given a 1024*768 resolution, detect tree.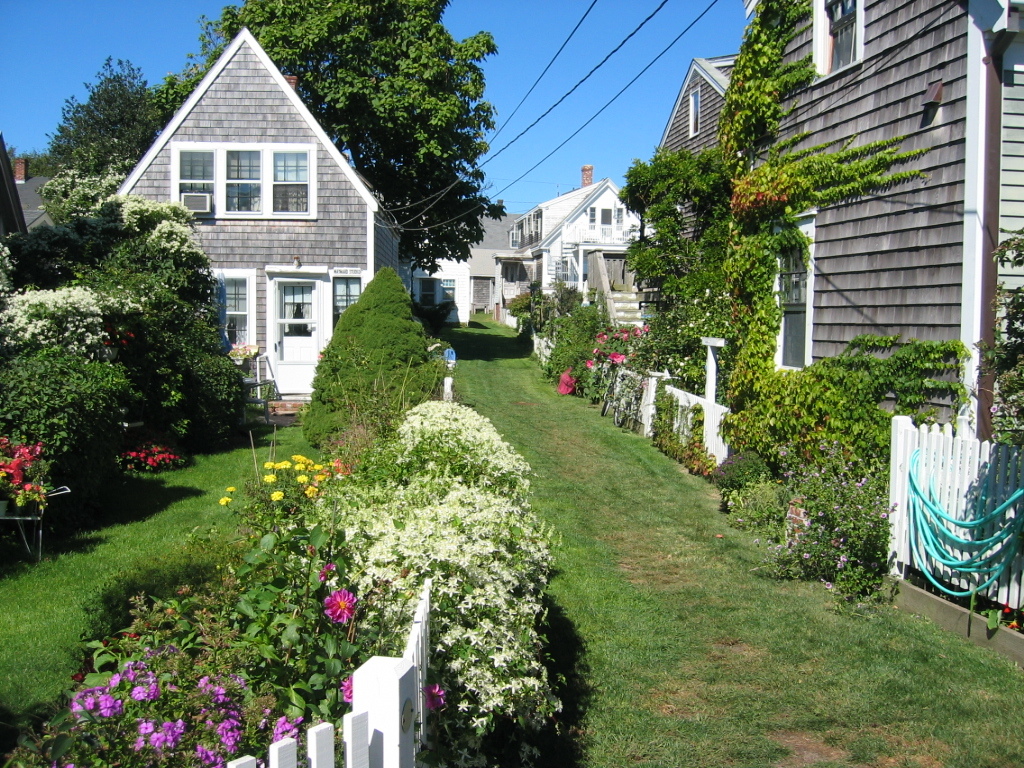
bbox(152, 1, 510, 273).
